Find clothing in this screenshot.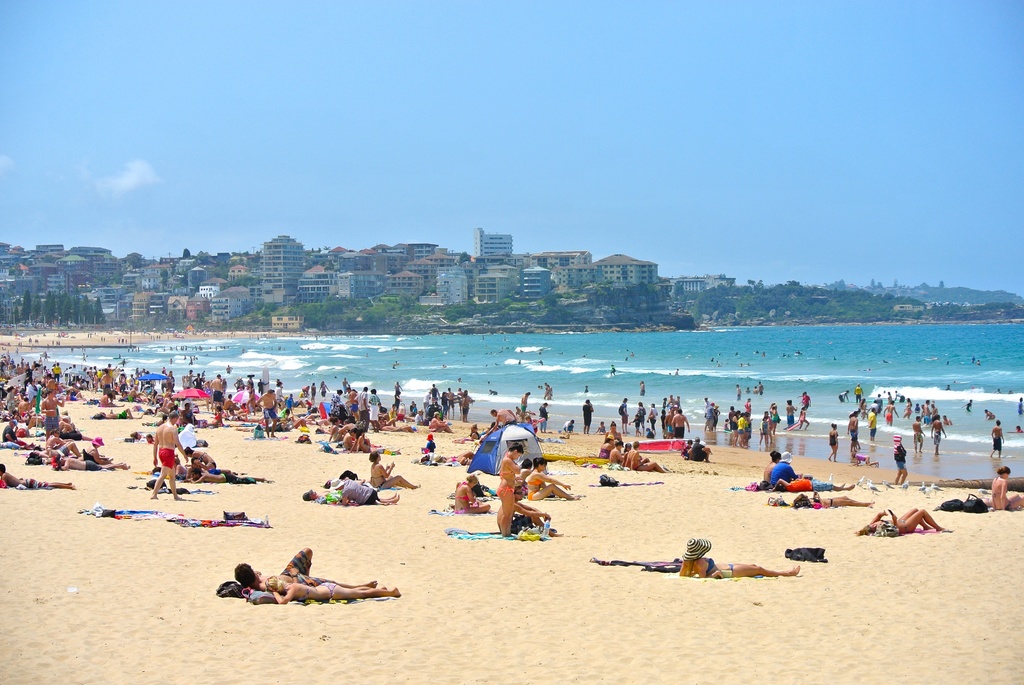
The bounding box for clothing is (x1=117, y1=410, x2=126, y2=421).
